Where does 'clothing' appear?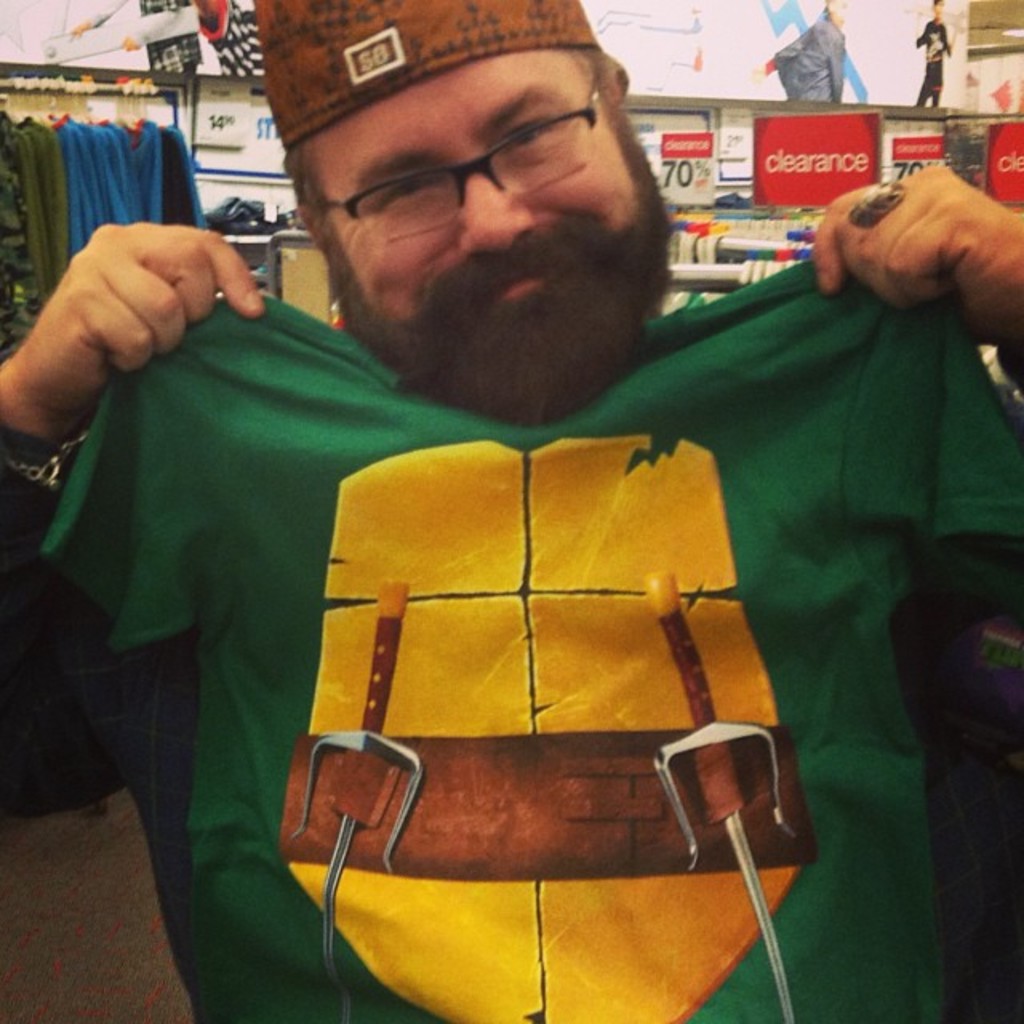
Appears at [x1=918, y1=22, x2=952, y2=109].
